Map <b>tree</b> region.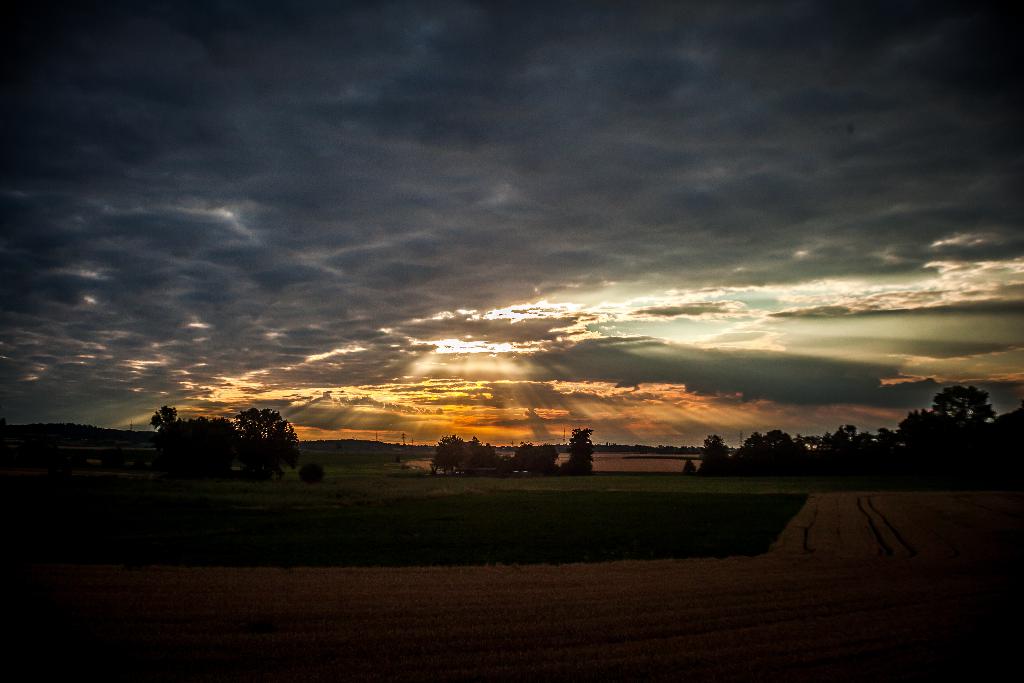
Mapped to <bbox>234, 407, 306, 493</bbox>.
